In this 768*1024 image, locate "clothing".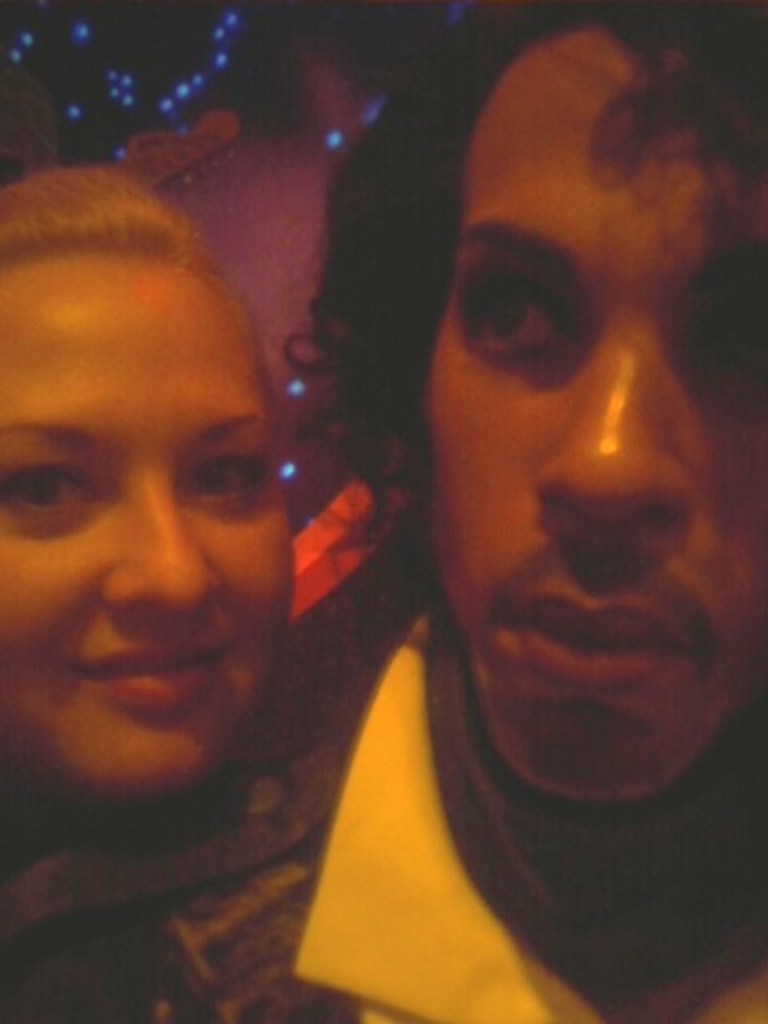
Bounding box: crop(0, 781, 342, 1022).
